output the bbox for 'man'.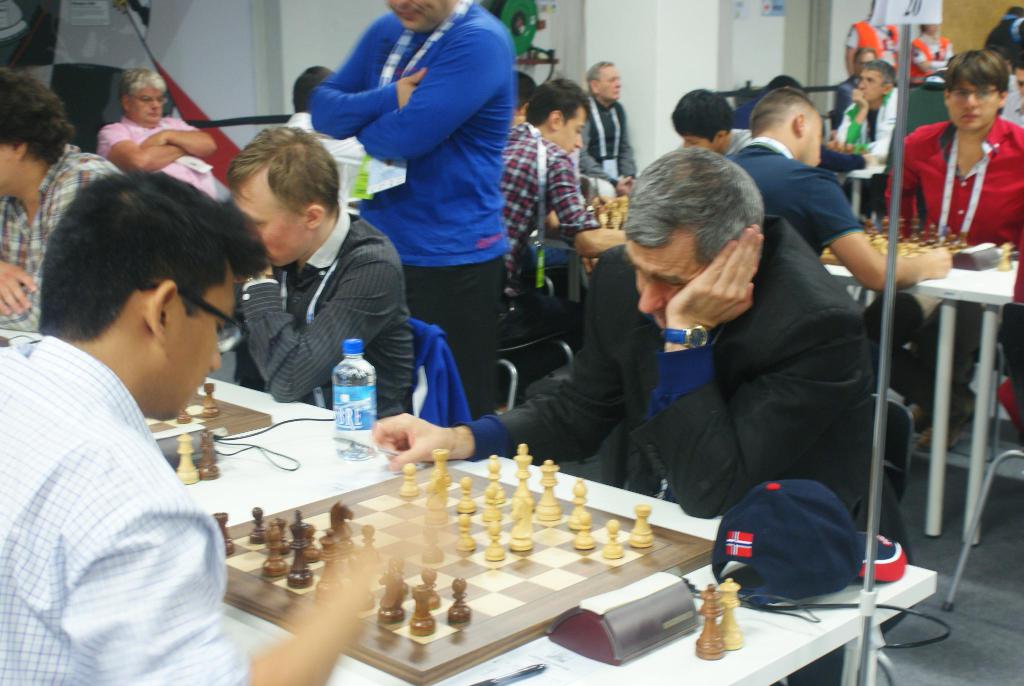
[575, 60, 639, 197].
